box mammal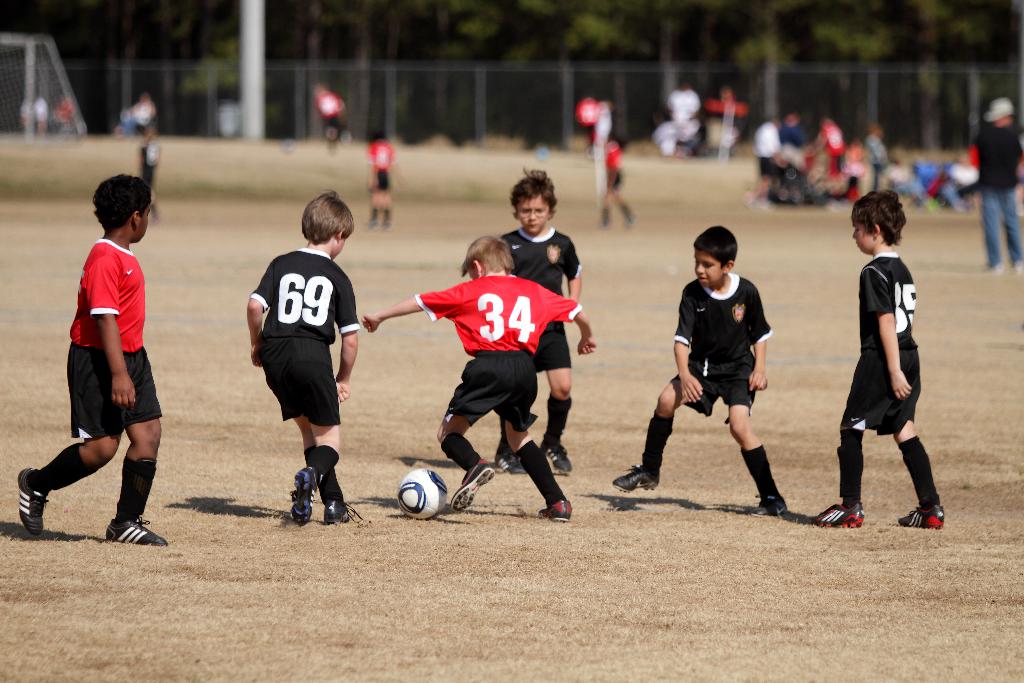
314, 81, 350, 152
